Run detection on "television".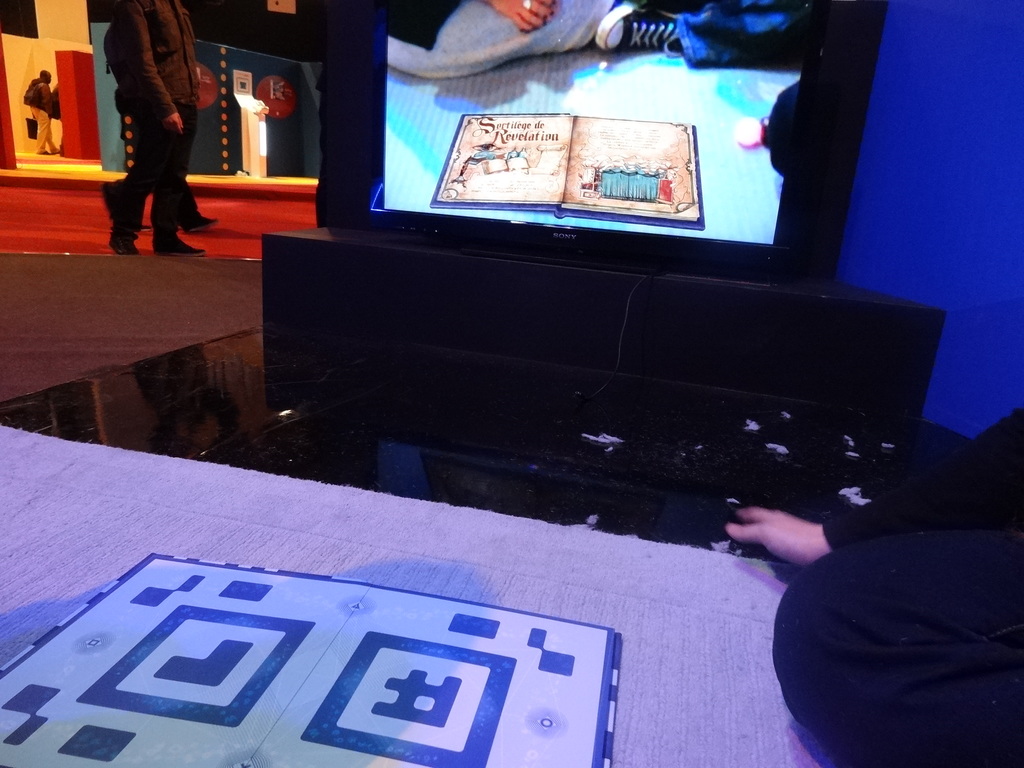
Result: region(319, 0, 897, 298).
